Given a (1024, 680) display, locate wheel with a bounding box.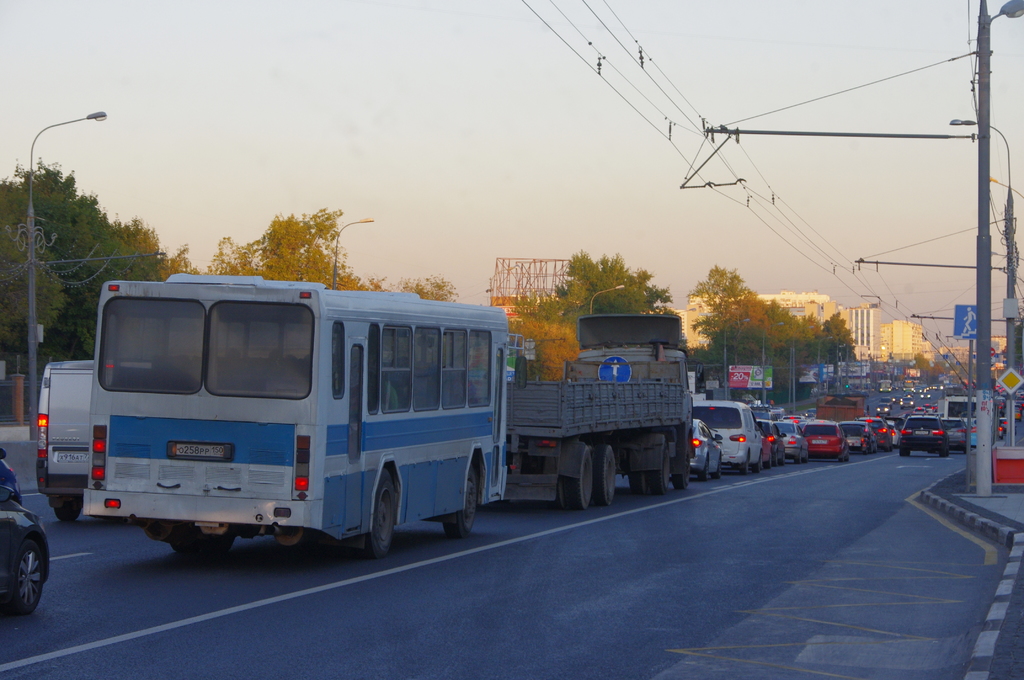
Located: box(444, 464, 479, 540).
